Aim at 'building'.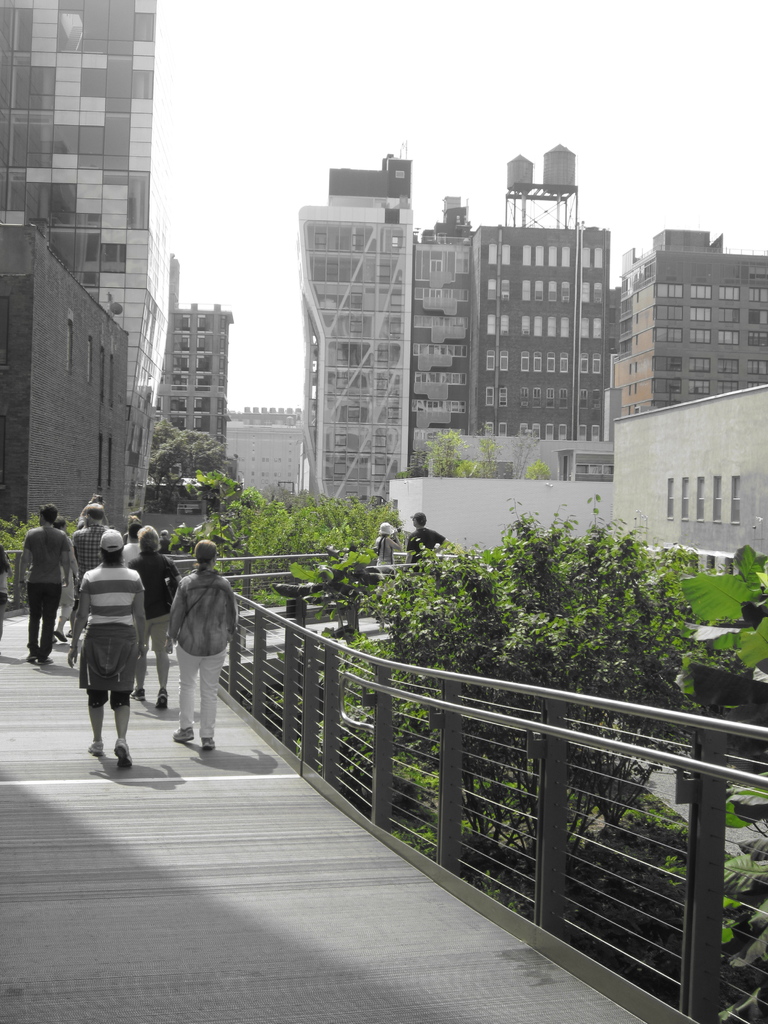
Aimed at <bbox>0, 225, 125, 533</bbox>.
